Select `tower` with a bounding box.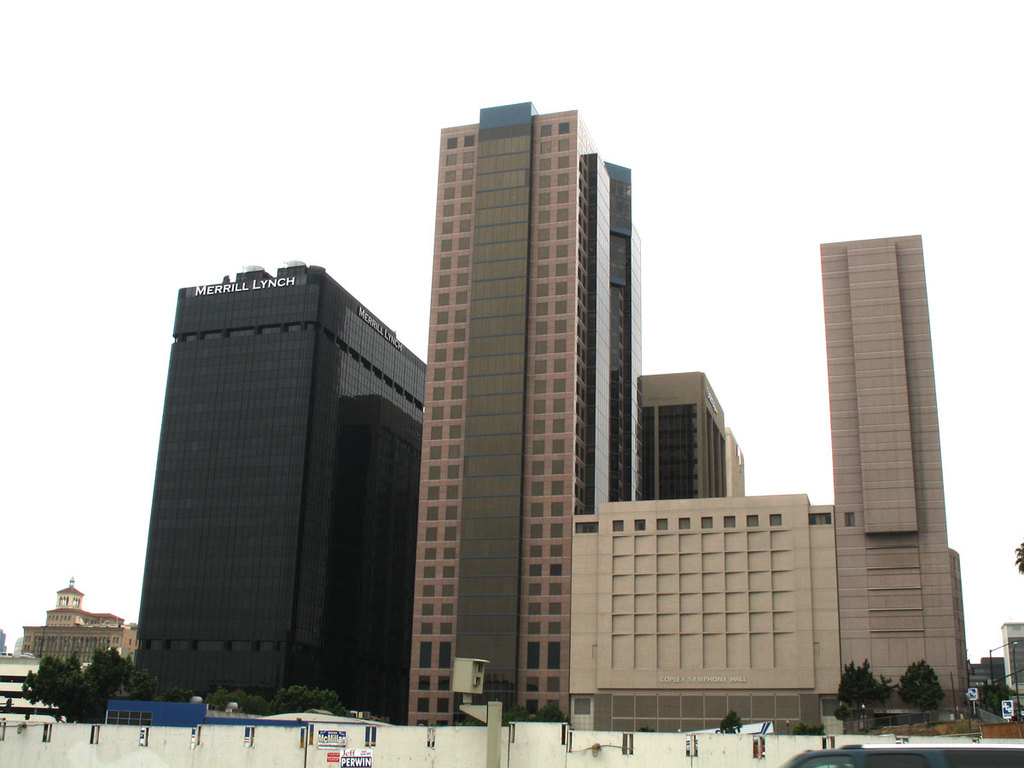
(x1=54, y1=578, x2=86, y2=605).
